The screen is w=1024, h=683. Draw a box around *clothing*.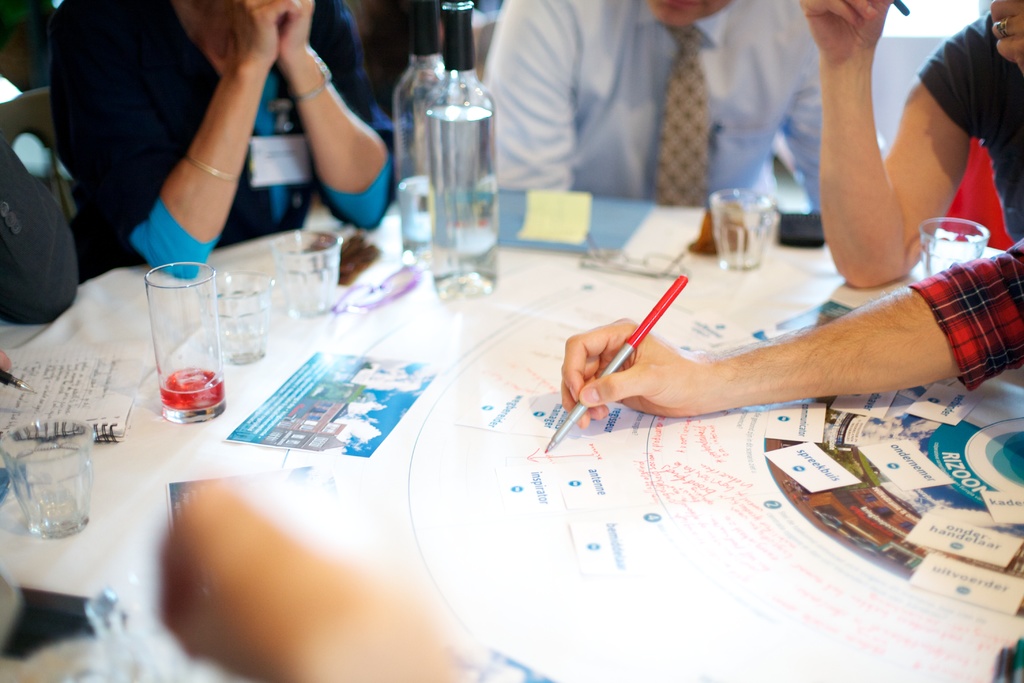
909/240/1023/392.
